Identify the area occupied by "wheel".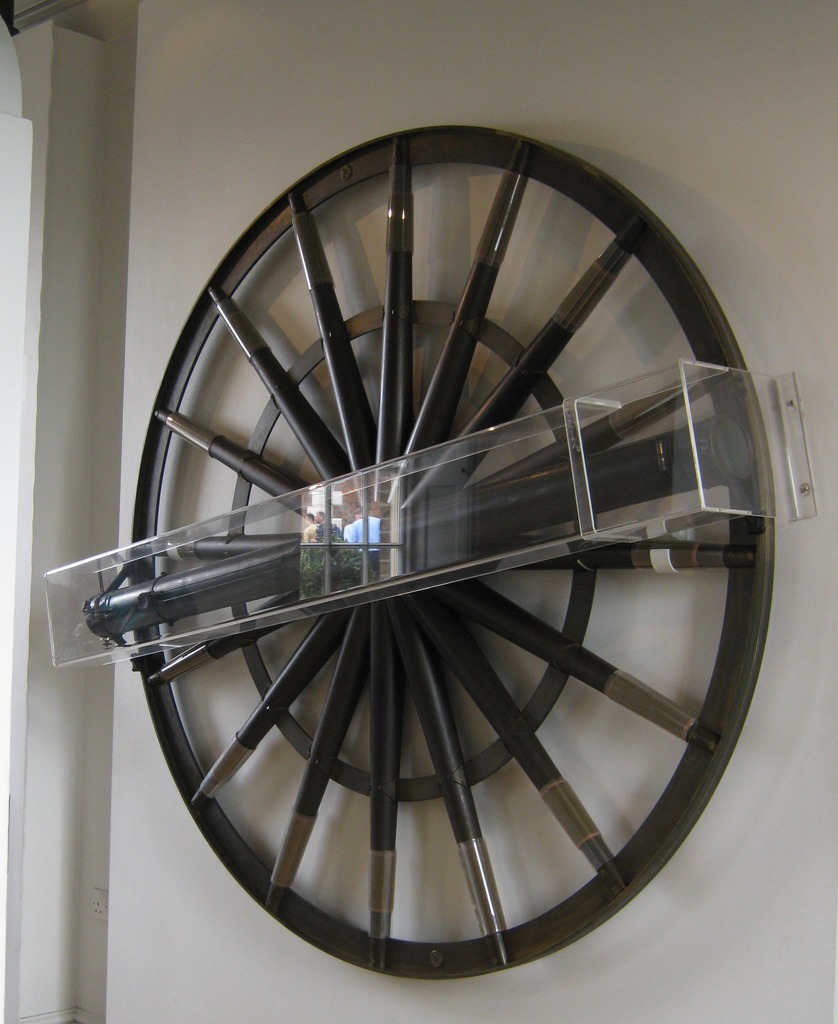
Area: [left=77, top=108, right=764, bottom=980].
